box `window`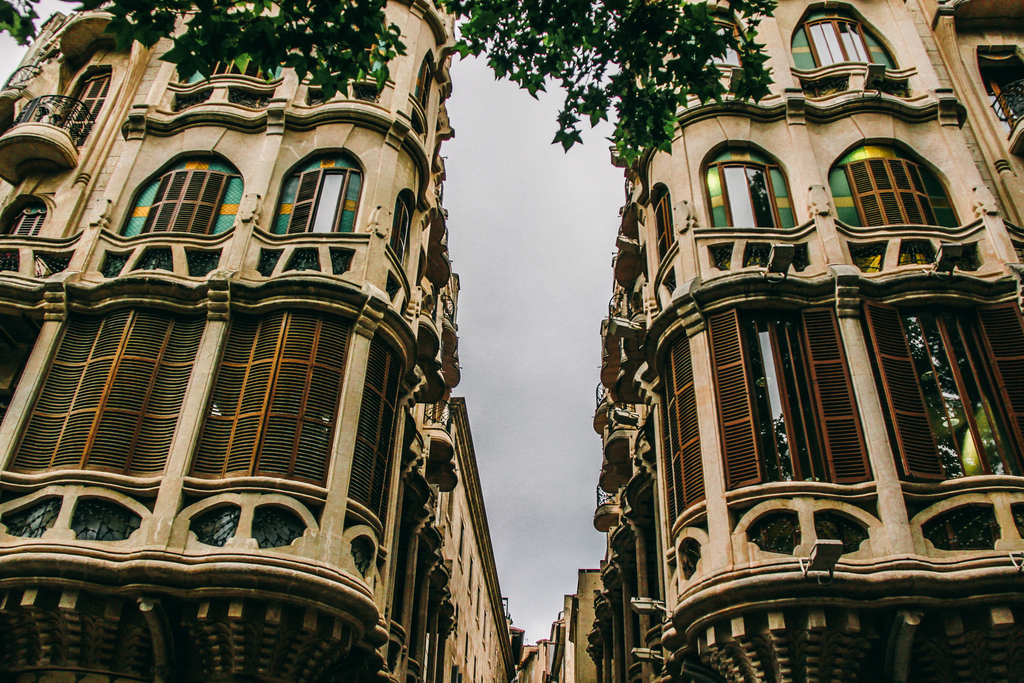
282:145:356:240
